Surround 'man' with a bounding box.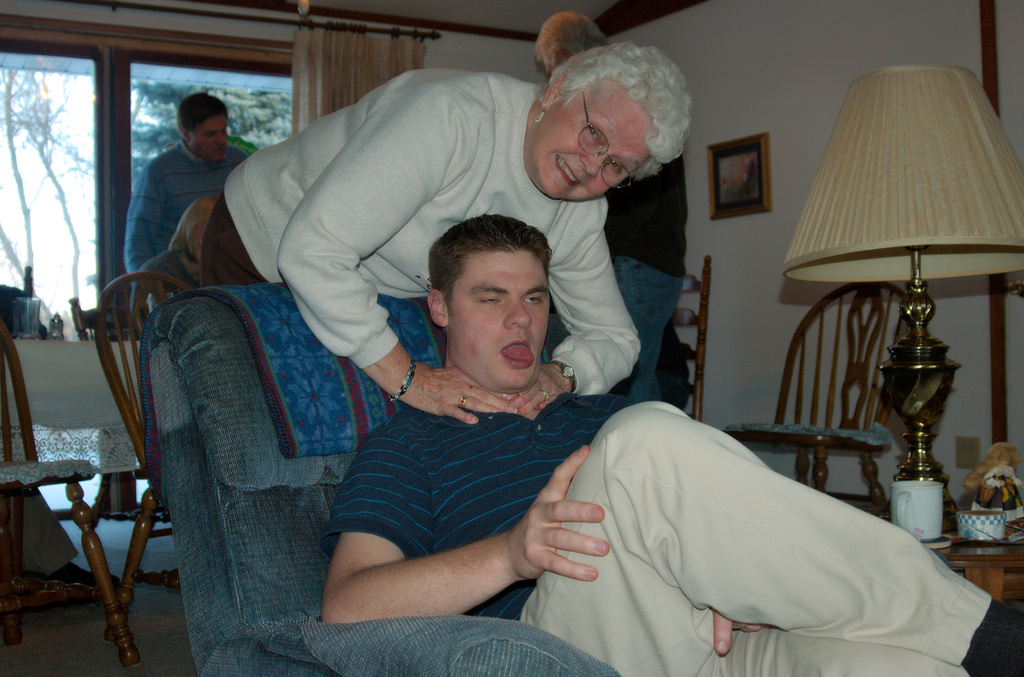
locate(126, 93, 252, 278).
